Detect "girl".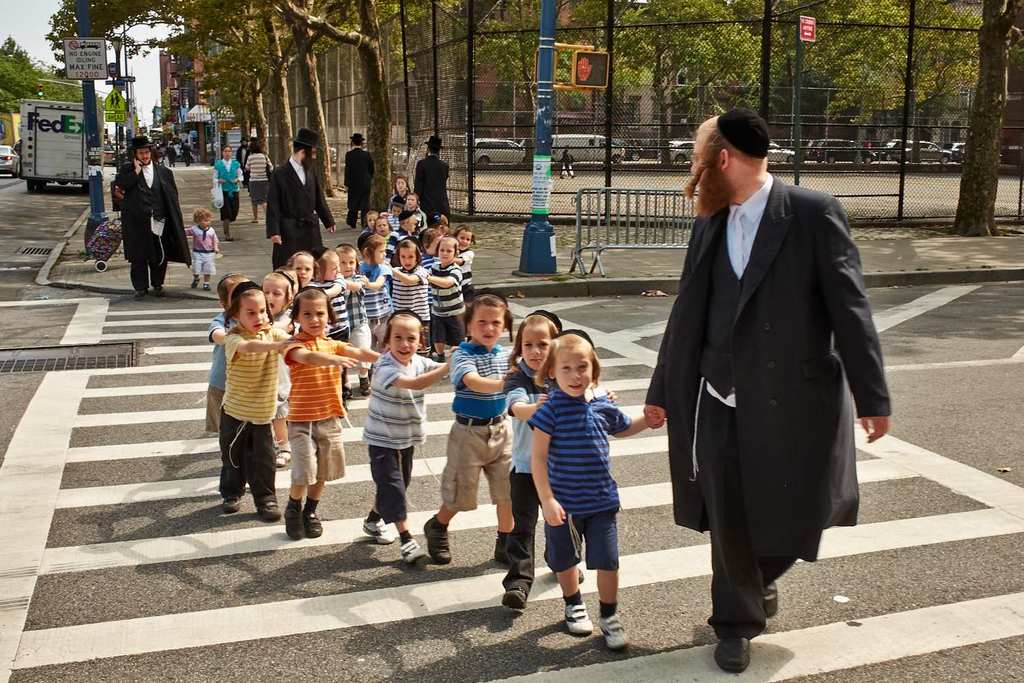
Detected at bbox=[403, 191, 425, 234].
